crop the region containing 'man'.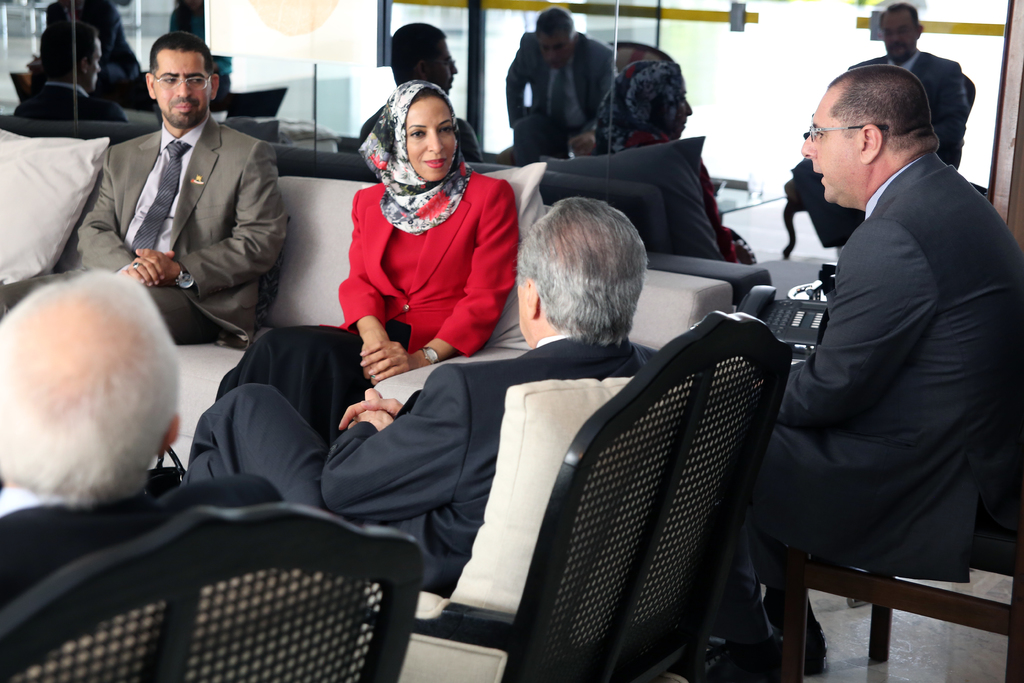
Crop region: {"left": 505, "top": 10, "right": 636, "bottom": 173}.
